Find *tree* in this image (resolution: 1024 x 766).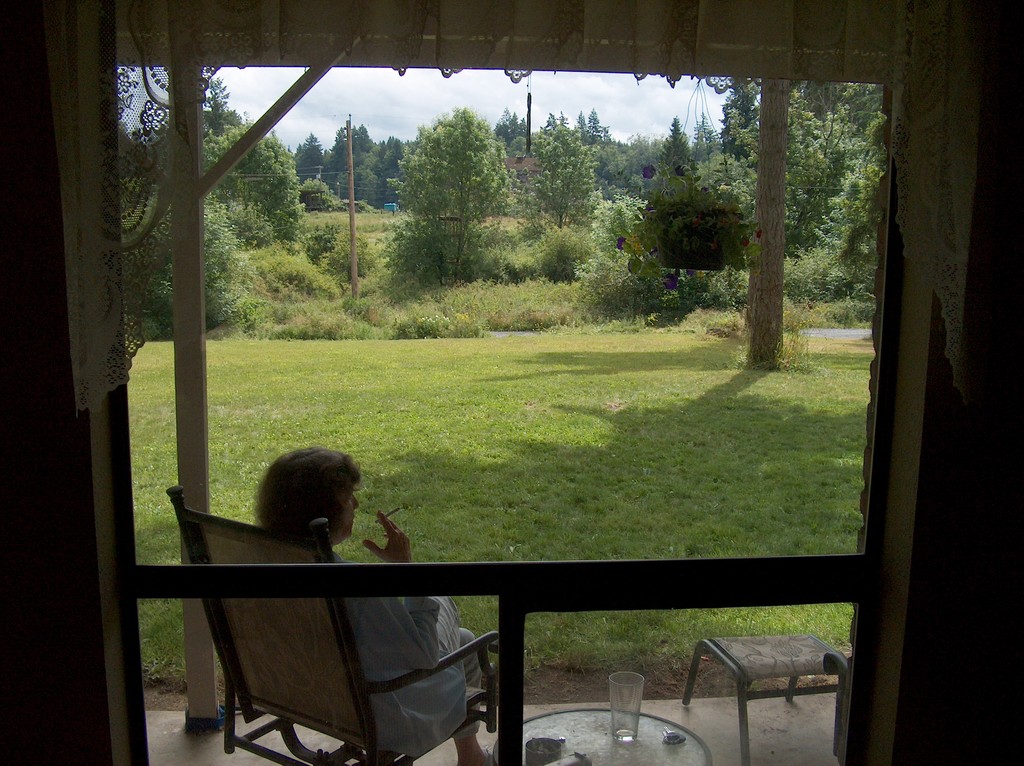
<box>641,118,692,278</box>.
